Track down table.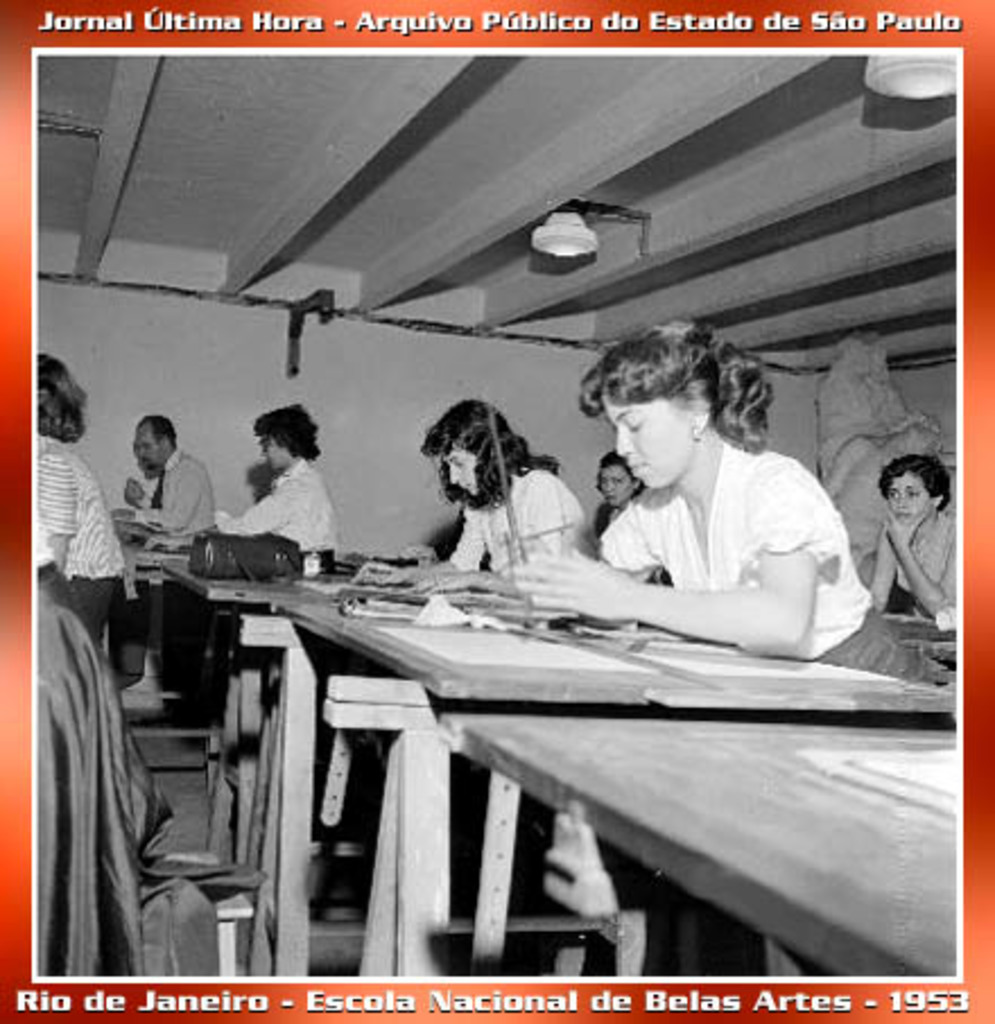
Tracked to (x1=240, y1=595, x2=886, y2=977).
